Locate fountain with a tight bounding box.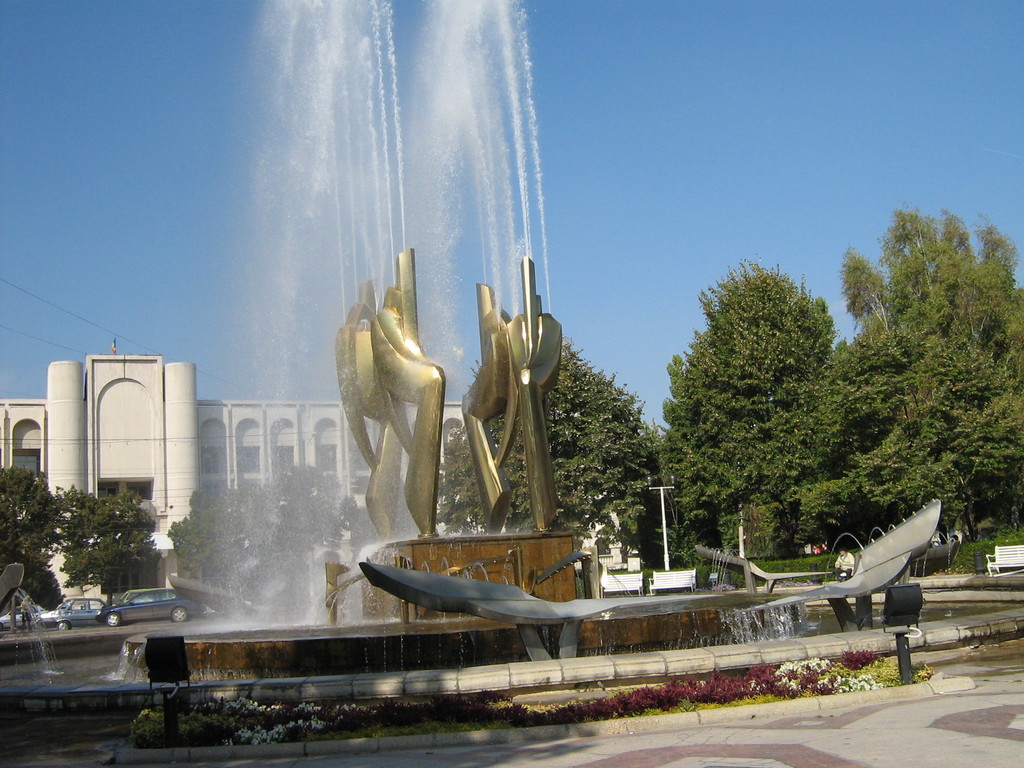
box(51, 27, 941, 737).
